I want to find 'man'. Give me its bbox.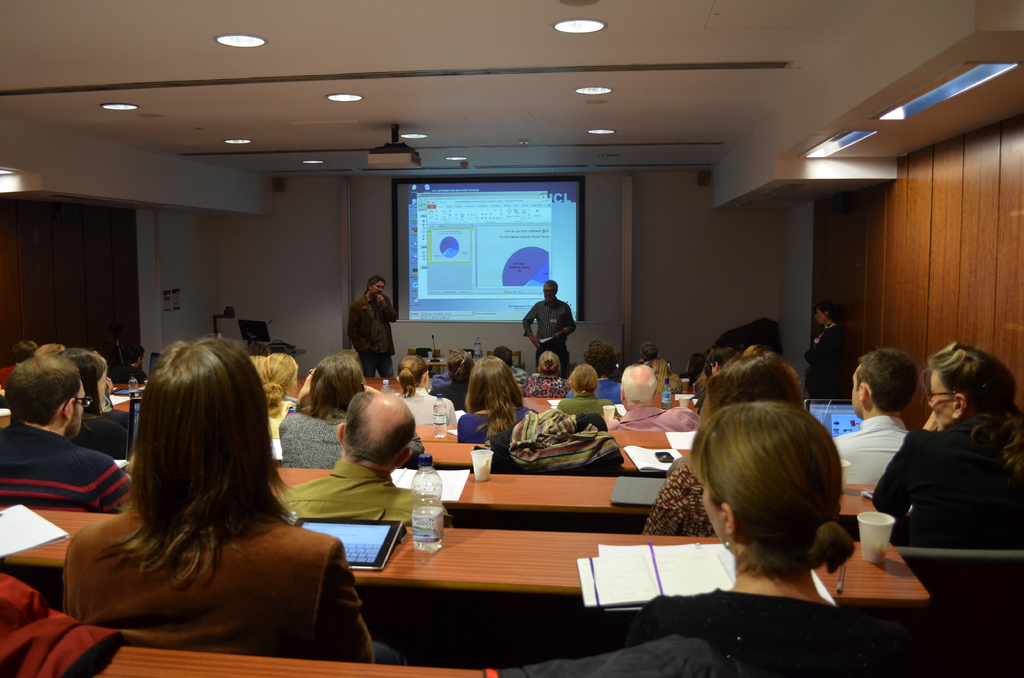
BBox(0, 355, 129, 519).
